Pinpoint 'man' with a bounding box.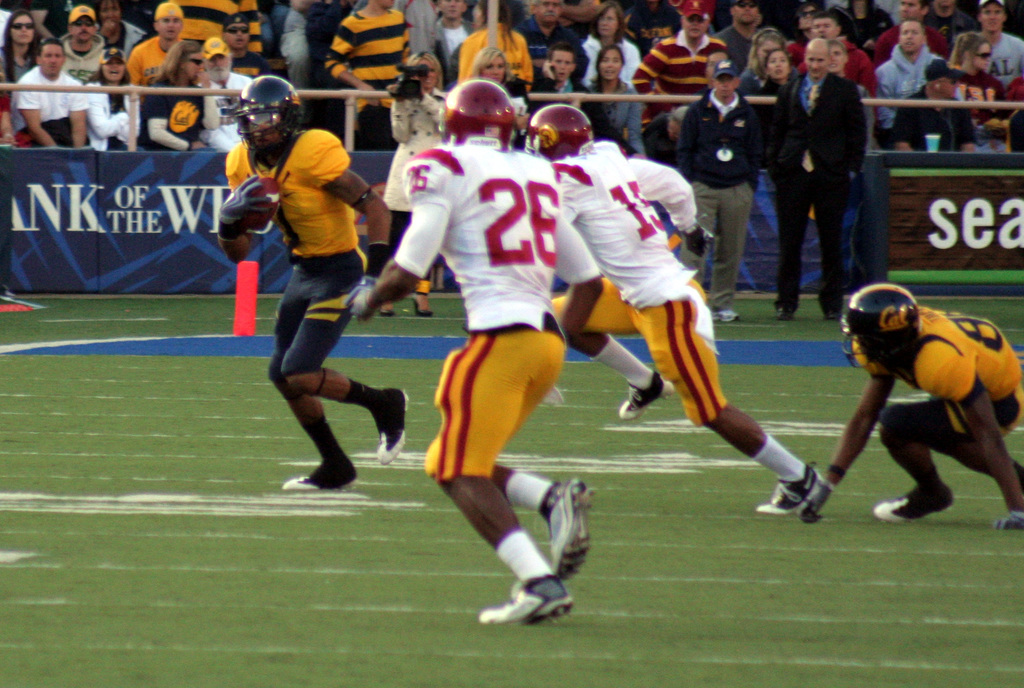
433 0 476 84.
